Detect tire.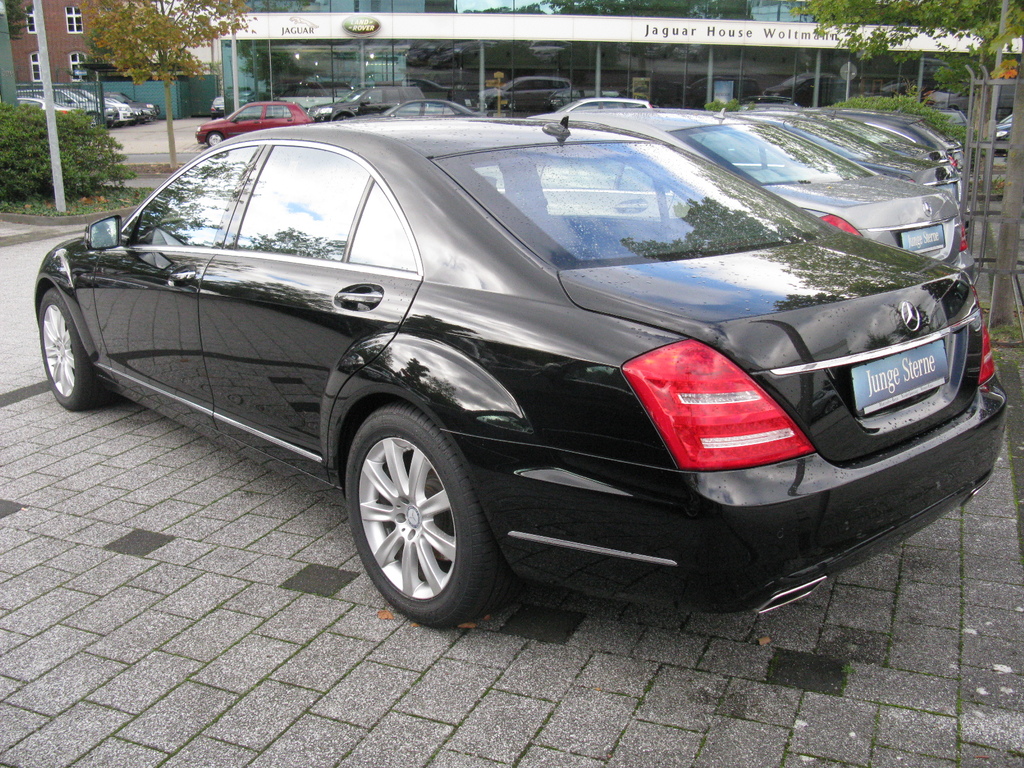
Detected at Rect(327, 404, 529, 639).
